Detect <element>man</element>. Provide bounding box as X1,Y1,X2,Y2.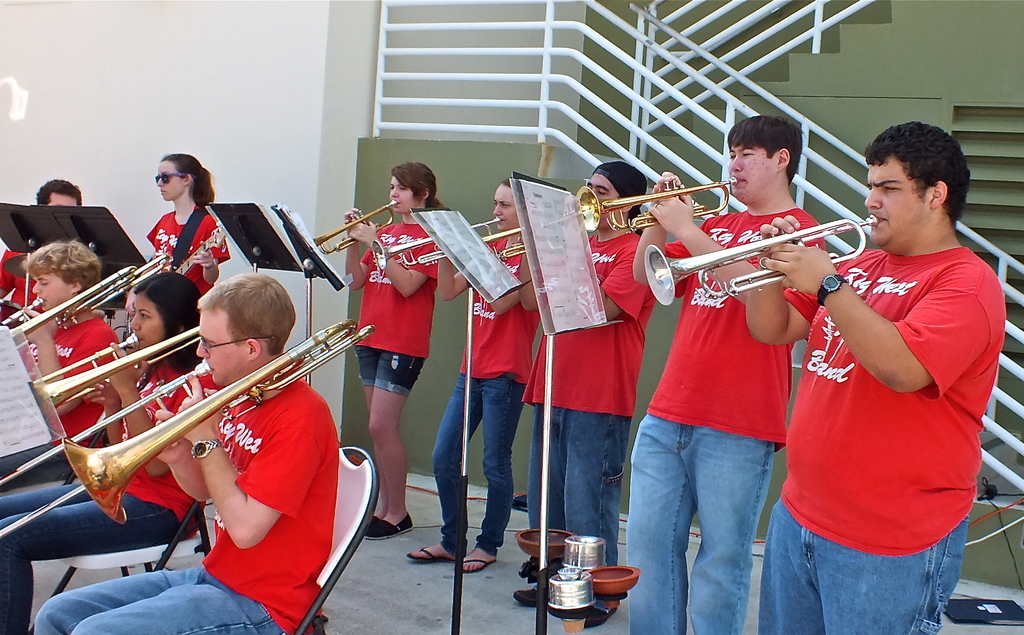
31,275,345,634.
